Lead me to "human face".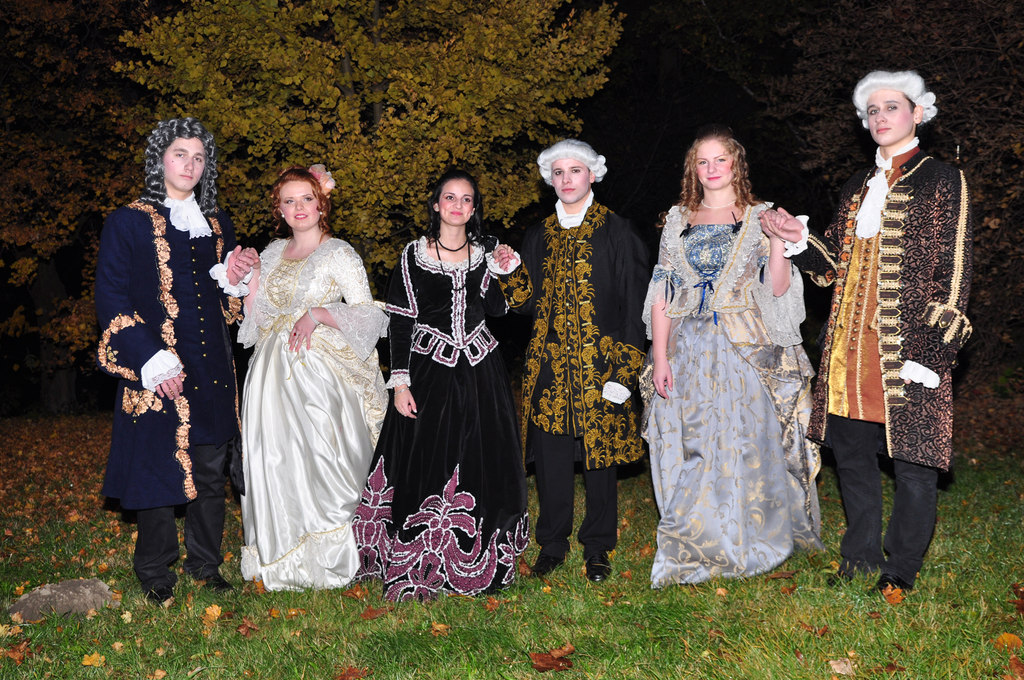
Lead to <bbox>438, 177, 477, 225</bbox>.
